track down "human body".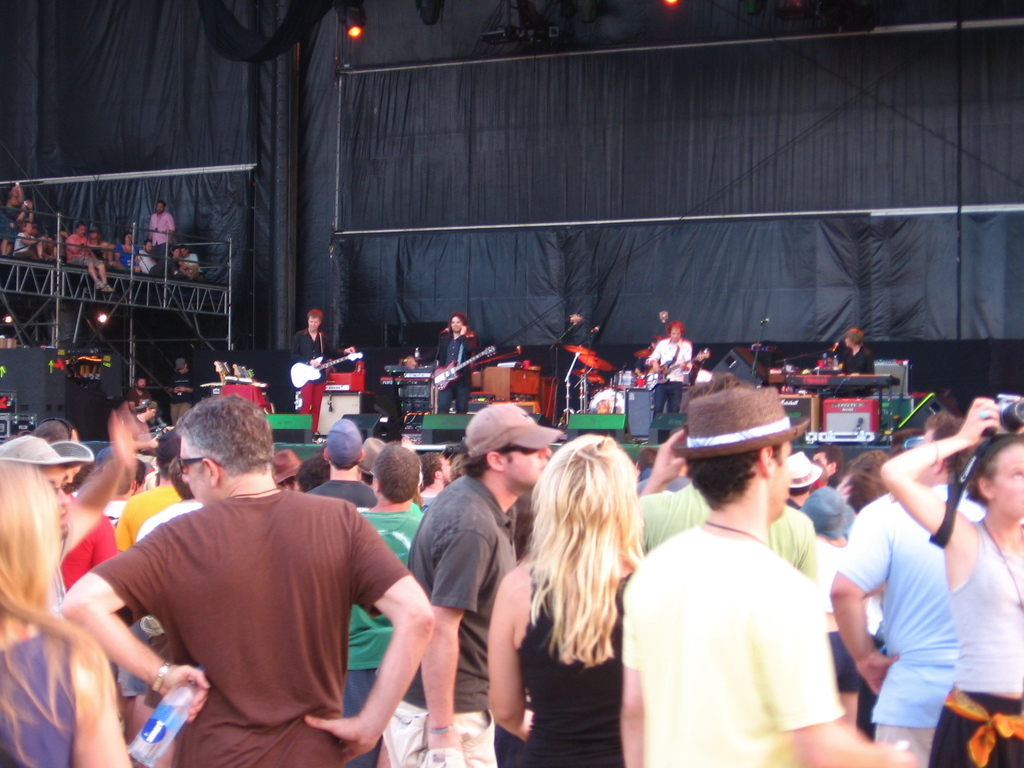
Tracked to bbox(845, 450, 892, 497).
